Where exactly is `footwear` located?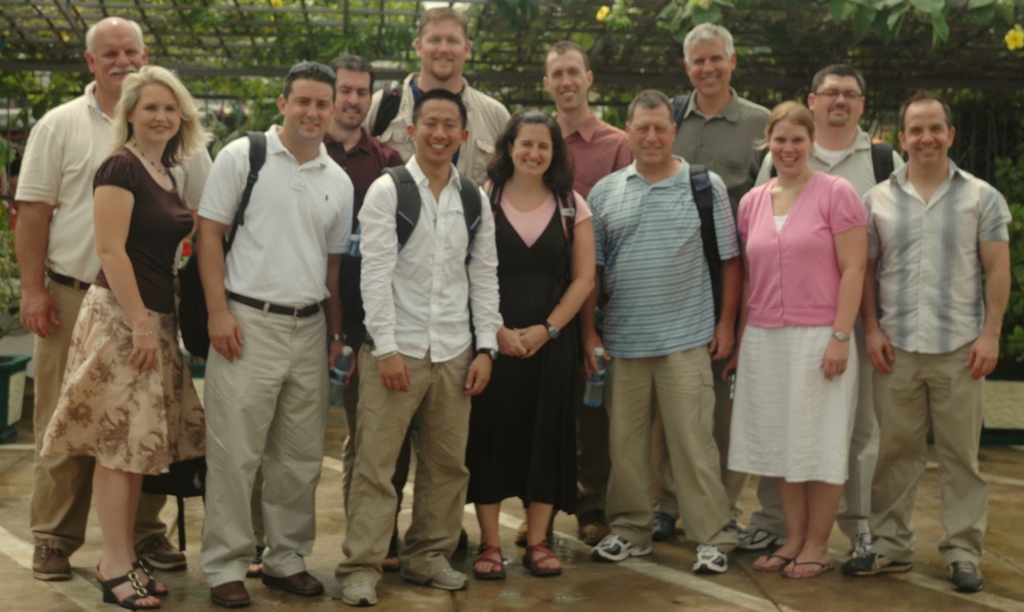
Its bounding box is 687:545:728:574.
